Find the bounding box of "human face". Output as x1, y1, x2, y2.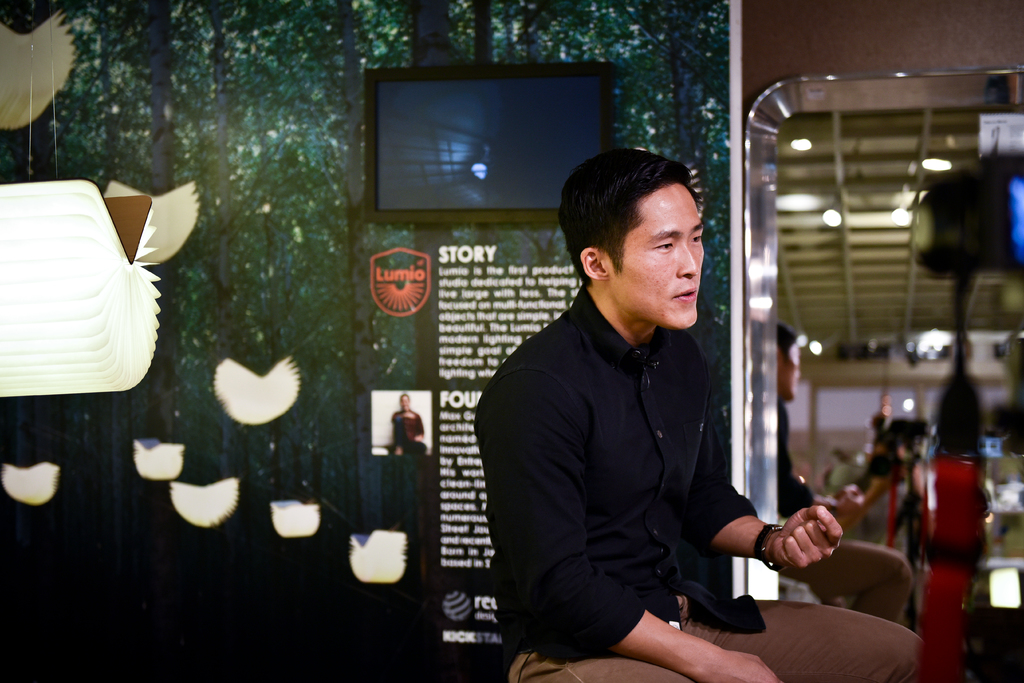
779, 346, 803, 397.
